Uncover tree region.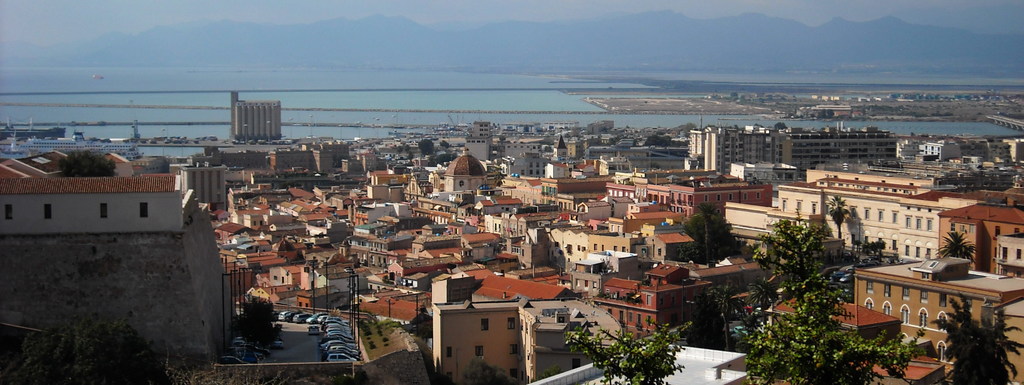
Uncovered: (59, 149, 115, 175).
